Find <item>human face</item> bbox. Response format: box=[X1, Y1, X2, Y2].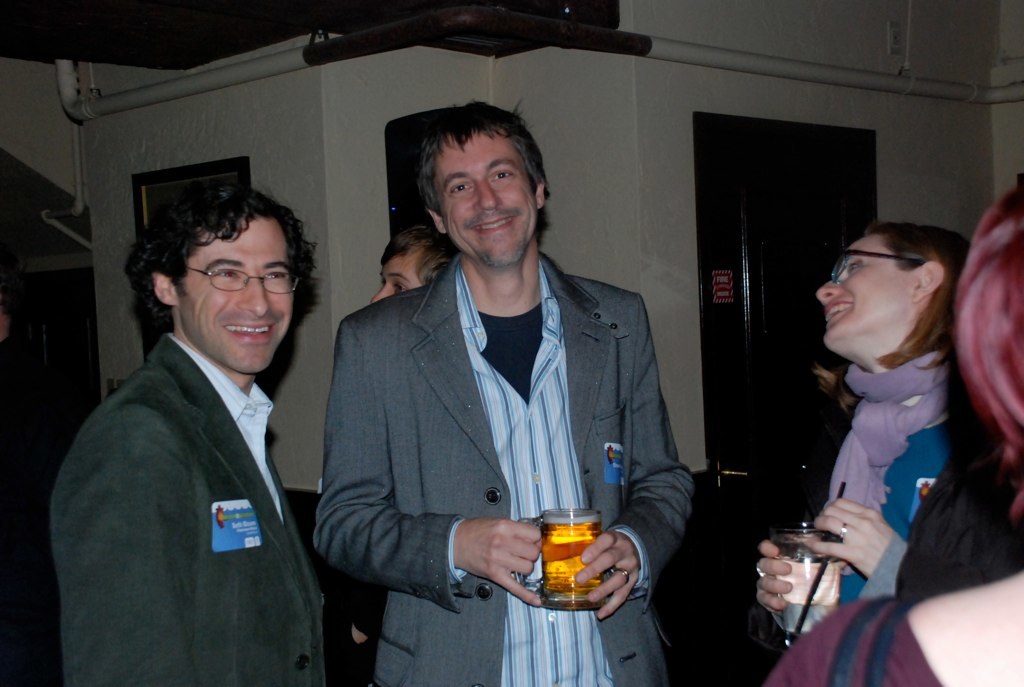
box=[813, 229, 923, 357].
